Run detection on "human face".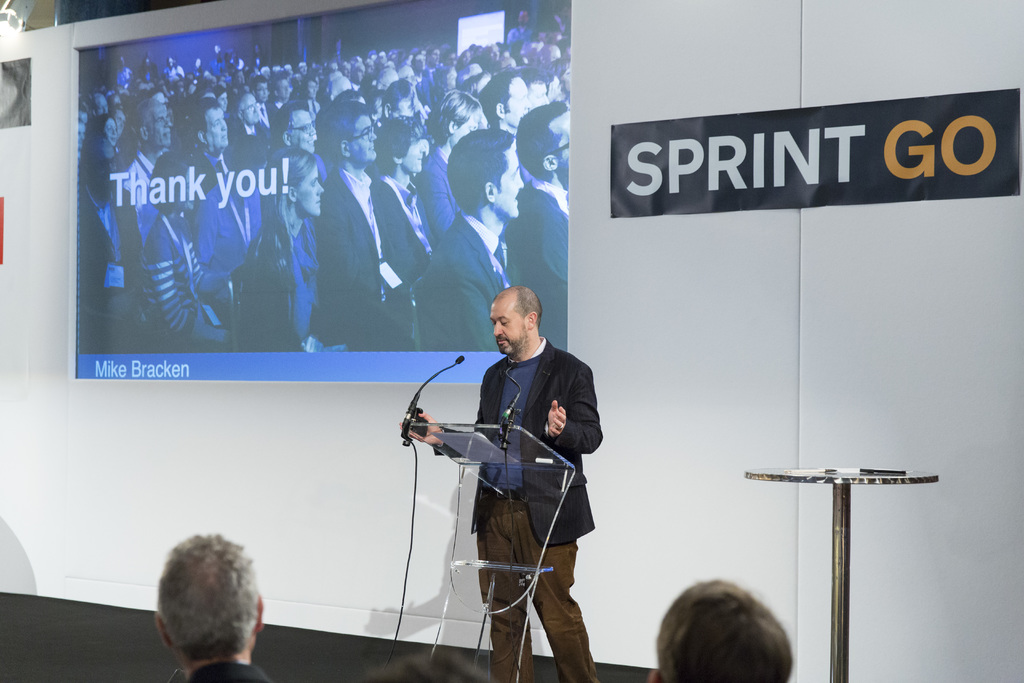
Result: (left=354, top=117, right=376, bottom=160).
